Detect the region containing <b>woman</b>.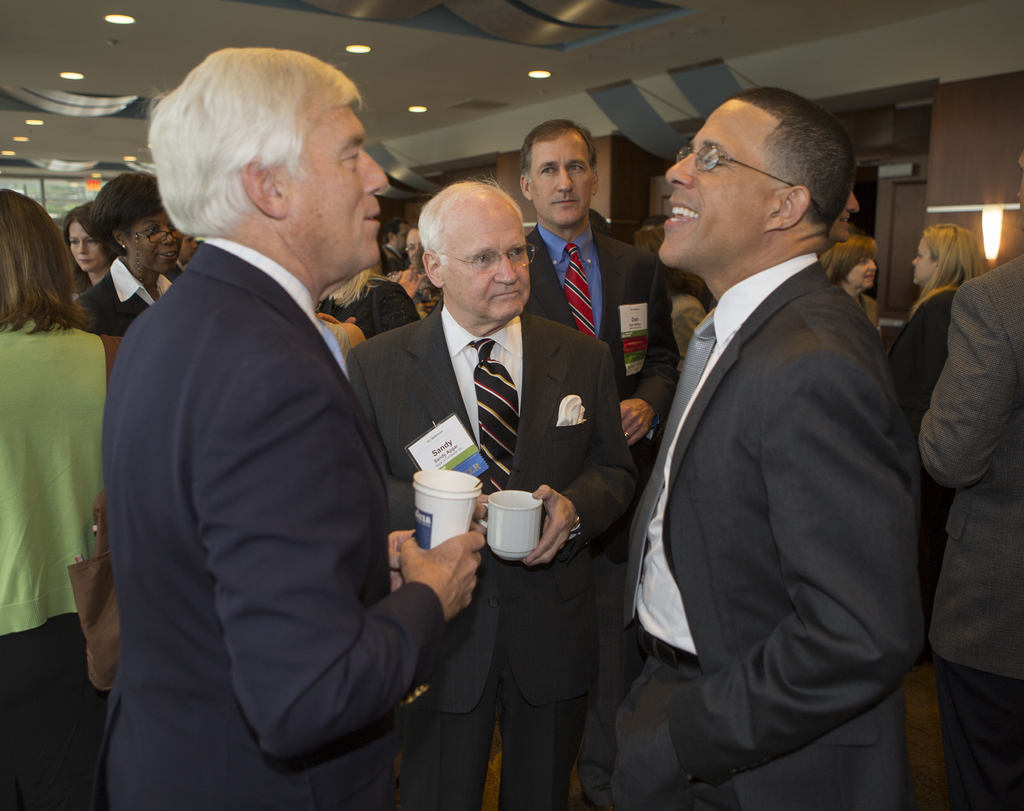
(879,222,989,663).
